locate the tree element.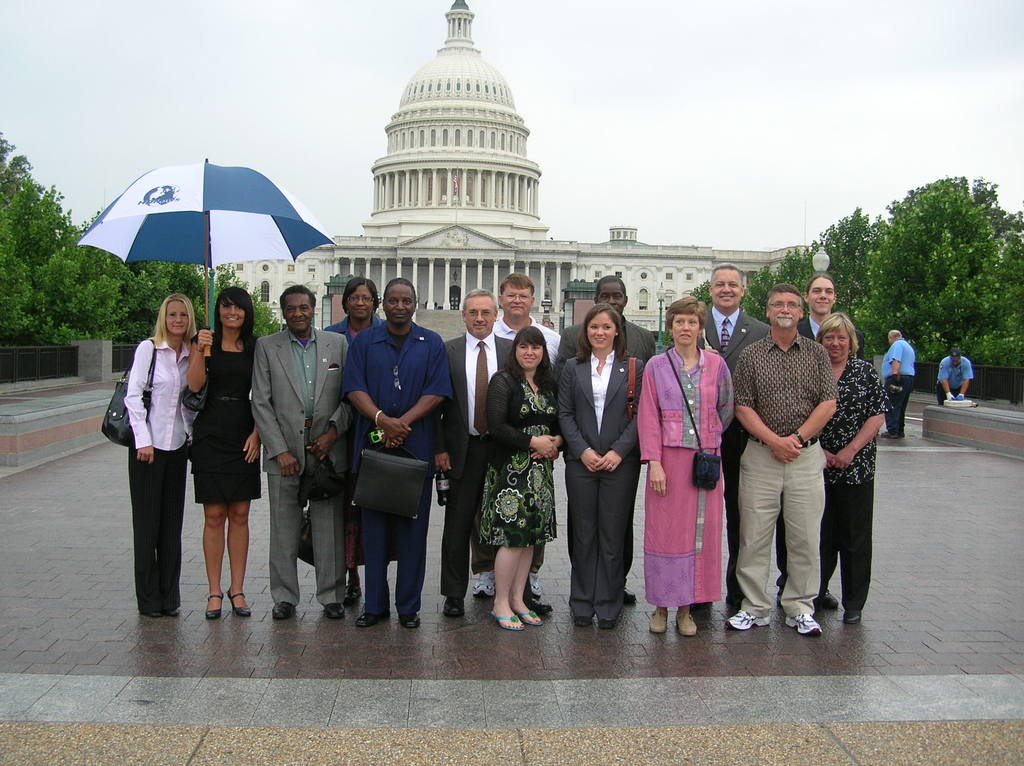
Element bbox: 652:272:717:347.
